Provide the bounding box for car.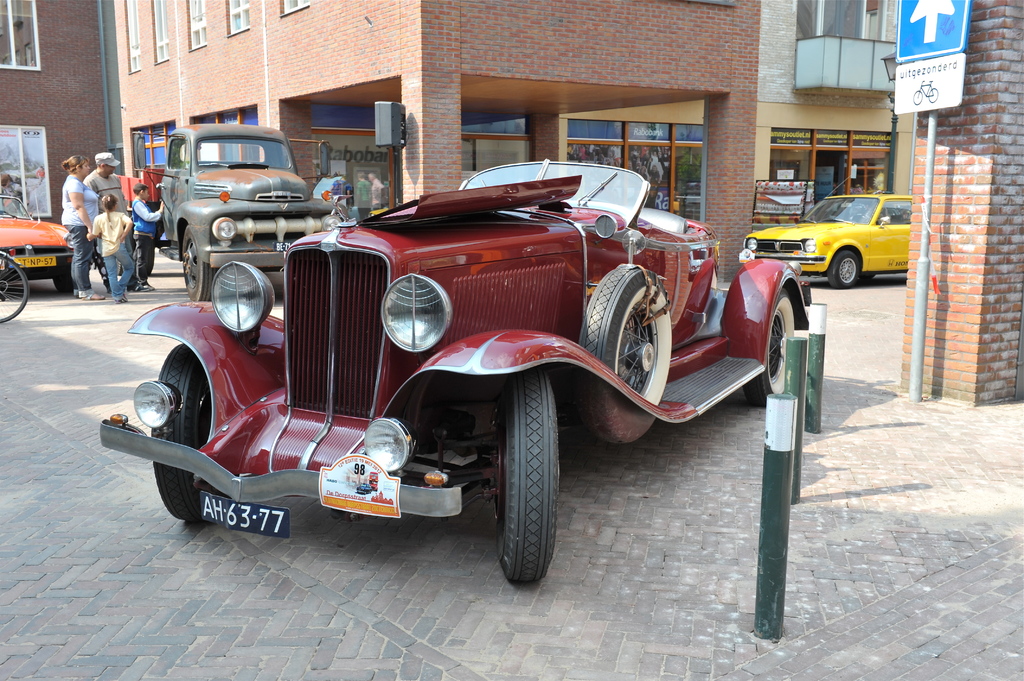
[741, 175, 909, 289].
